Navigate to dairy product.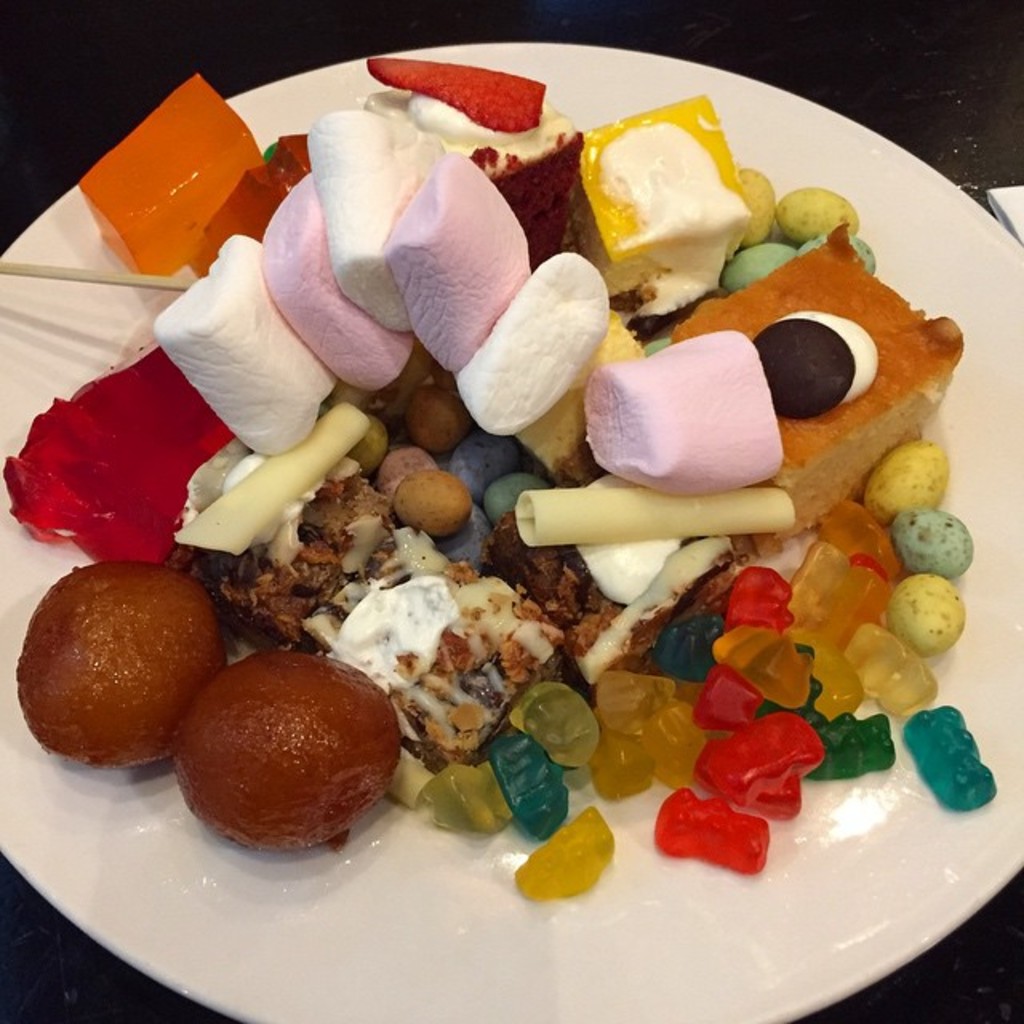
Navigation target: 598/323/787/496.
